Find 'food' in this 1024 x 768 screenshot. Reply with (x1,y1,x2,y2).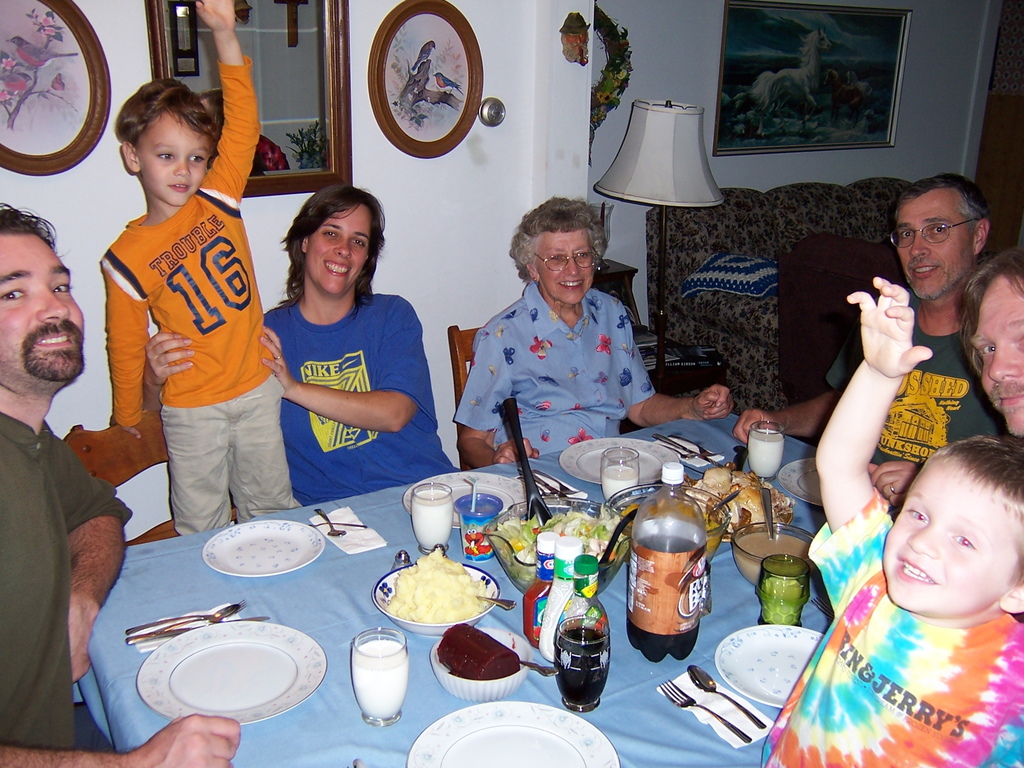
(618,503,721,555).
